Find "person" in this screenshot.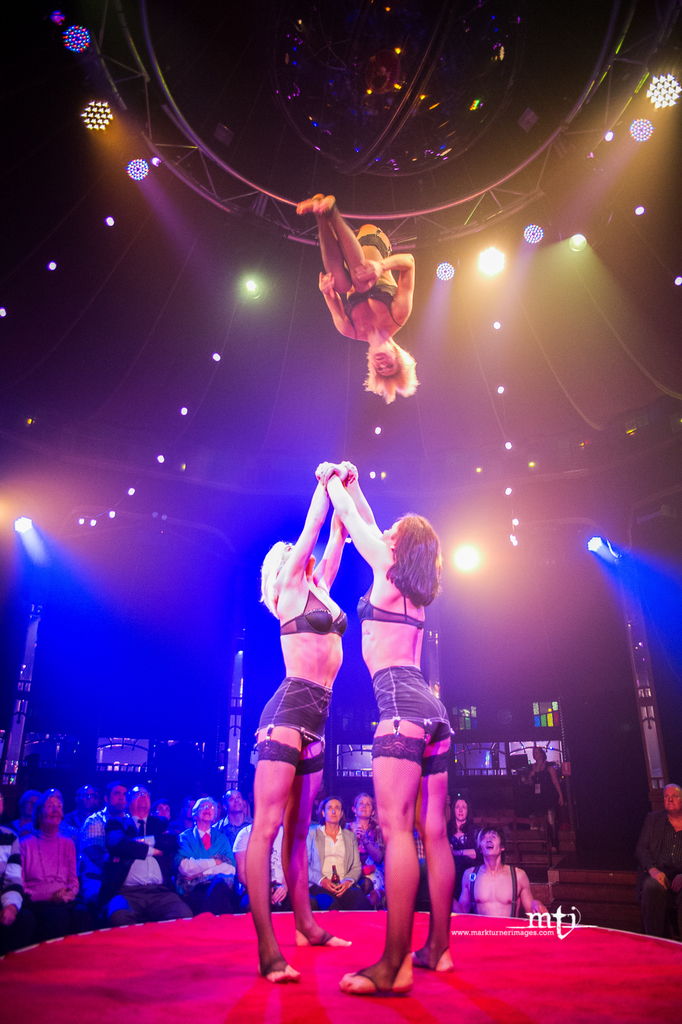
The bounding box for "person" is rect(232, 794, 309, 913).
